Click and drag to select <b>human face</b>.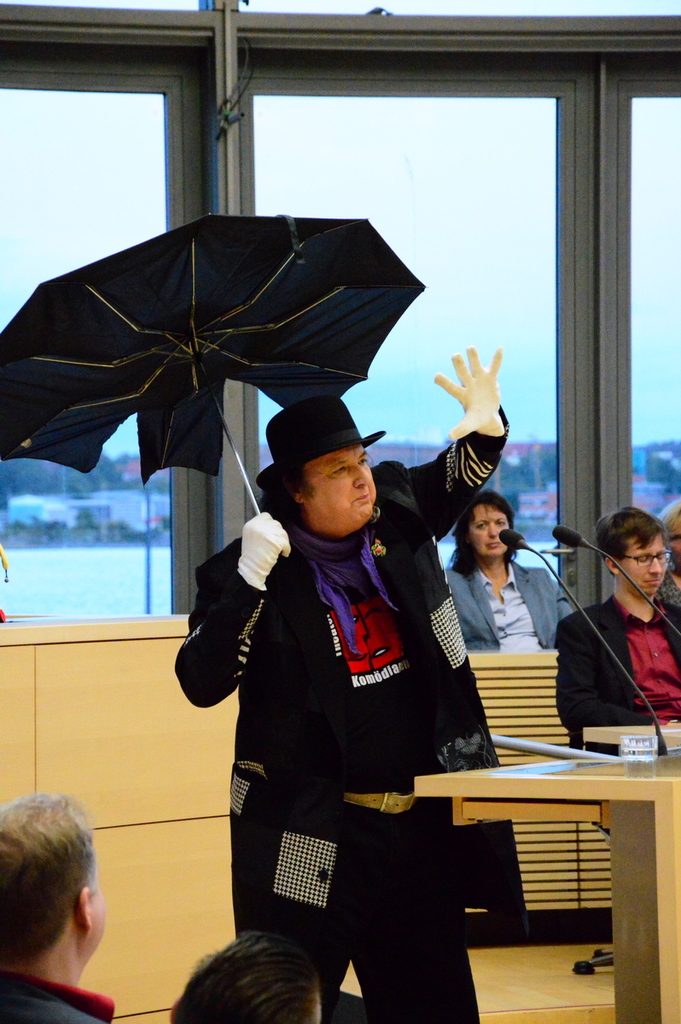
Selection: {"x1": 86, "y1": 870, "x2": 108, "y2": 954}.
